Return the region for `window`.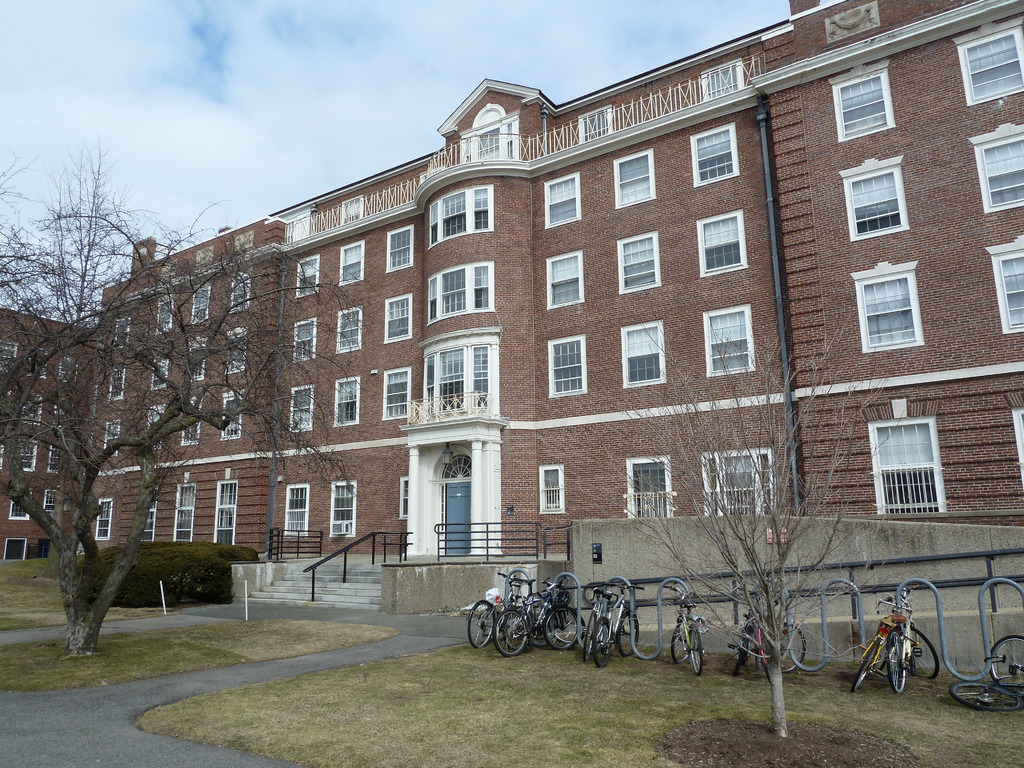
[left=837, top=73, right=899, bottom=140].
